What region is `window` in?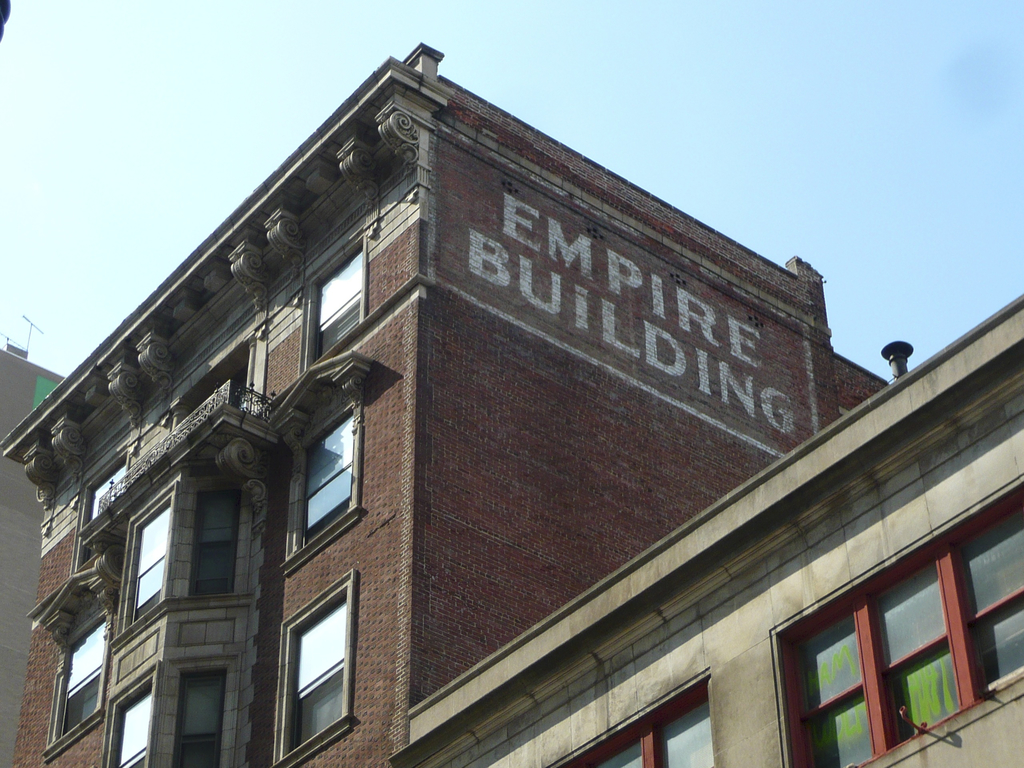
(left=303, top=413, right=355, bottom=542).
